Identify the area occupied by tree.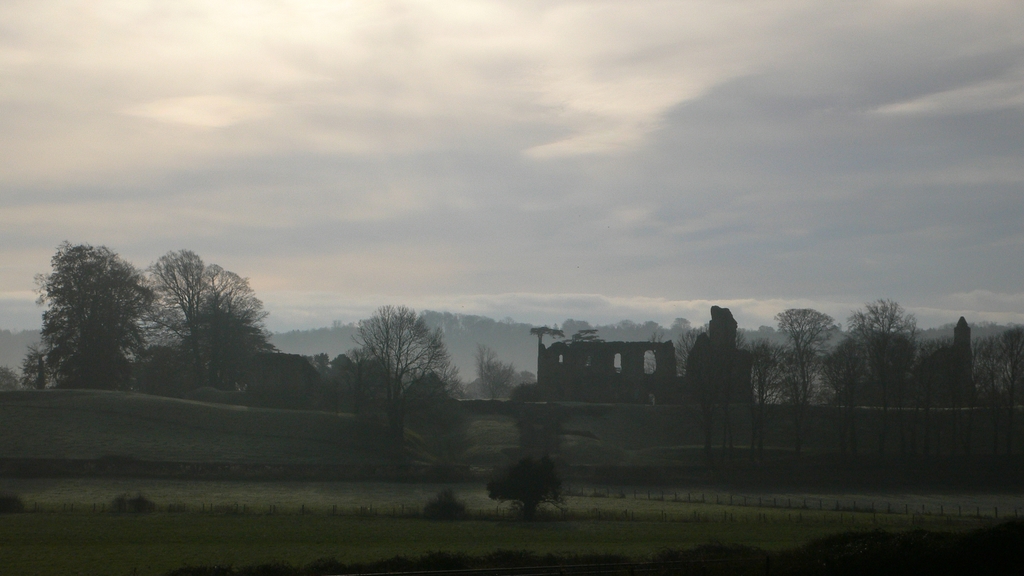
Area: [left=640, top=336, right=660, bottom=361].
